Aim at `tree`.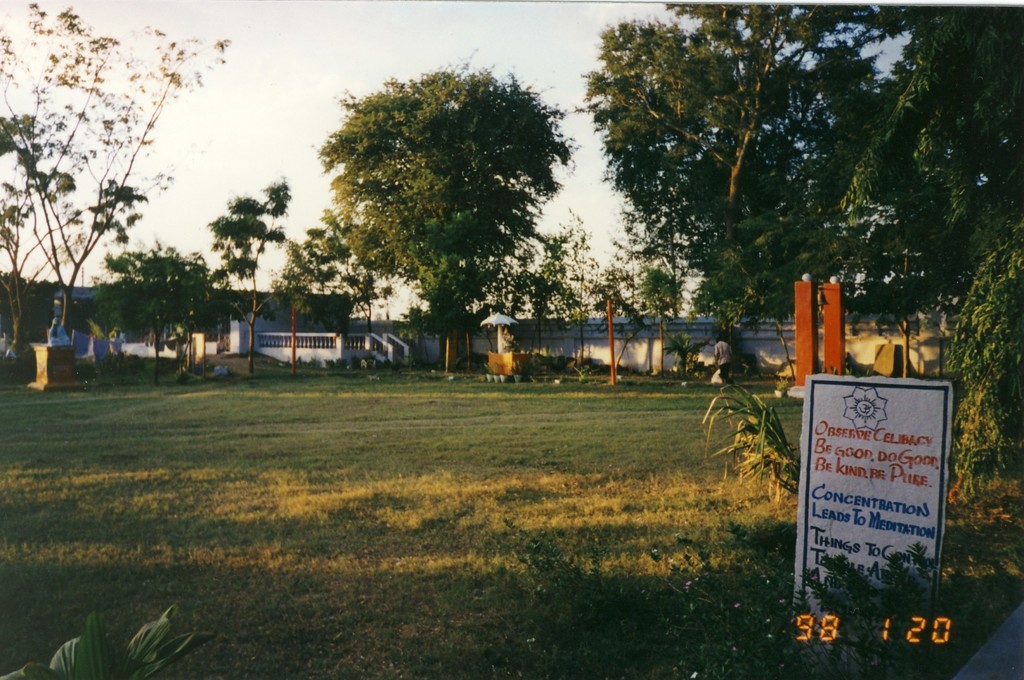
Aimed at [513,193,655,384].
